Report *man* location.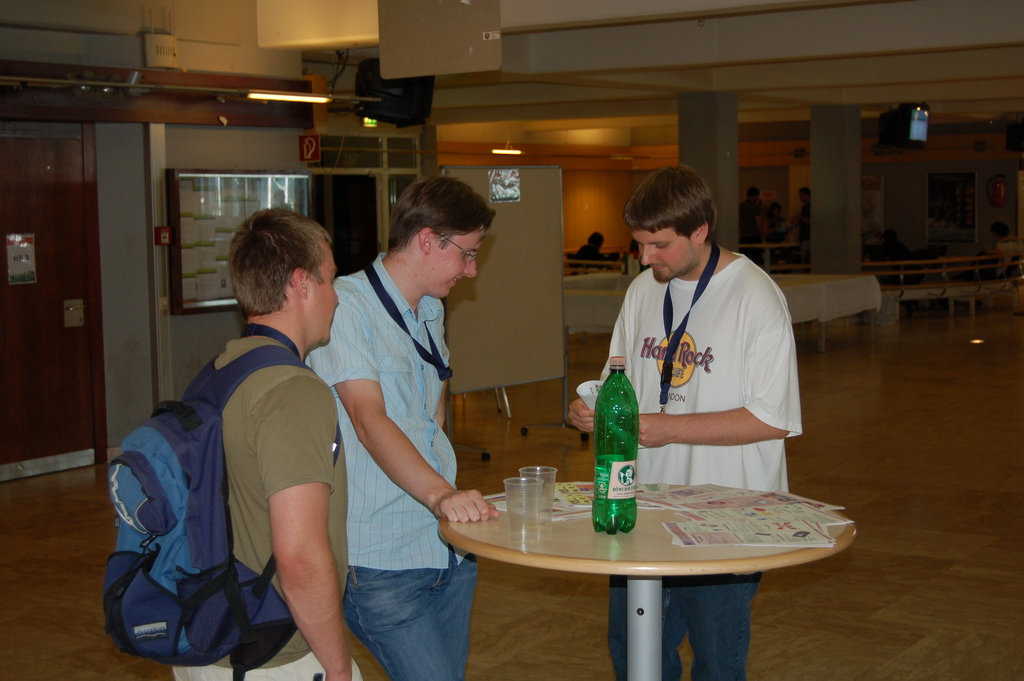
Report: x1=566, y1=164, x2=803, y2=680.
